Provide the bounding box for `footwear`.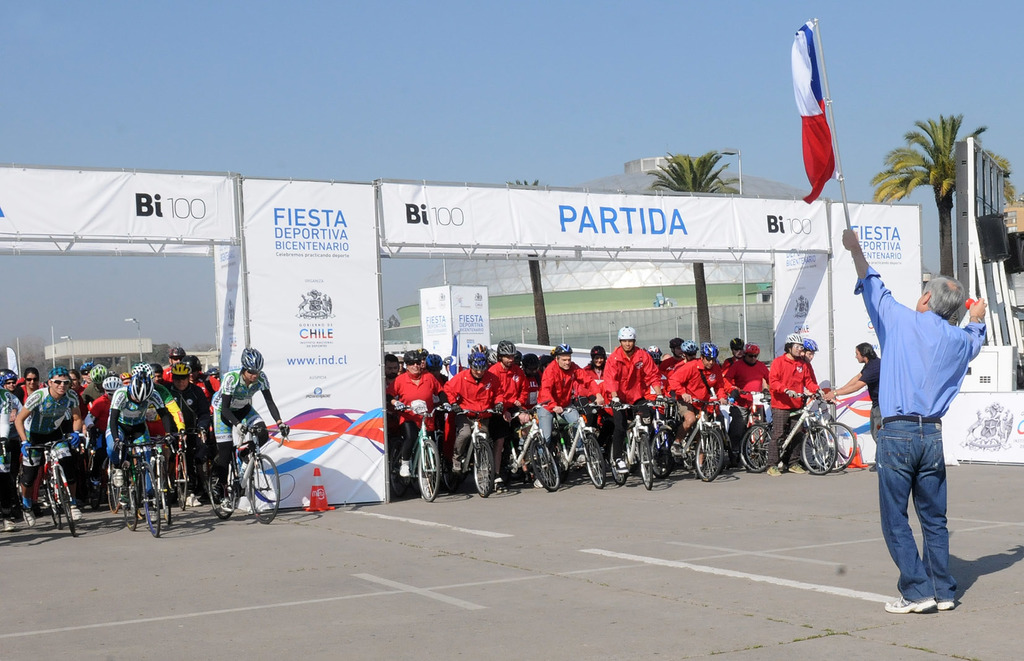
<bbox>534, 477, 545, 493</bbox>.
